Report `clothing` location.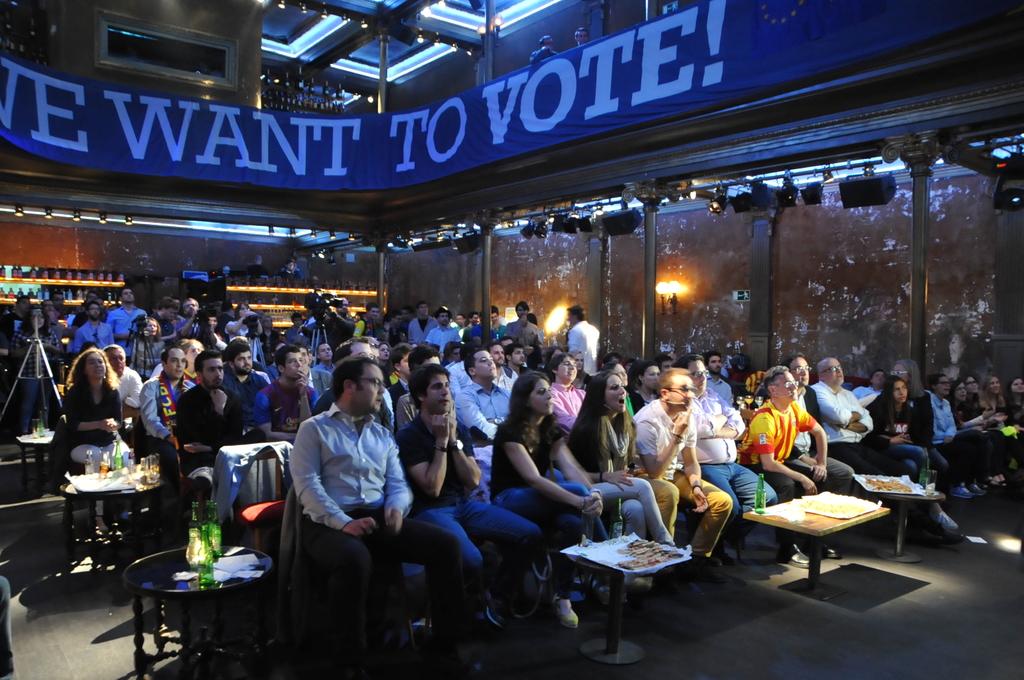
Report: 106, 299, 144, 344.
